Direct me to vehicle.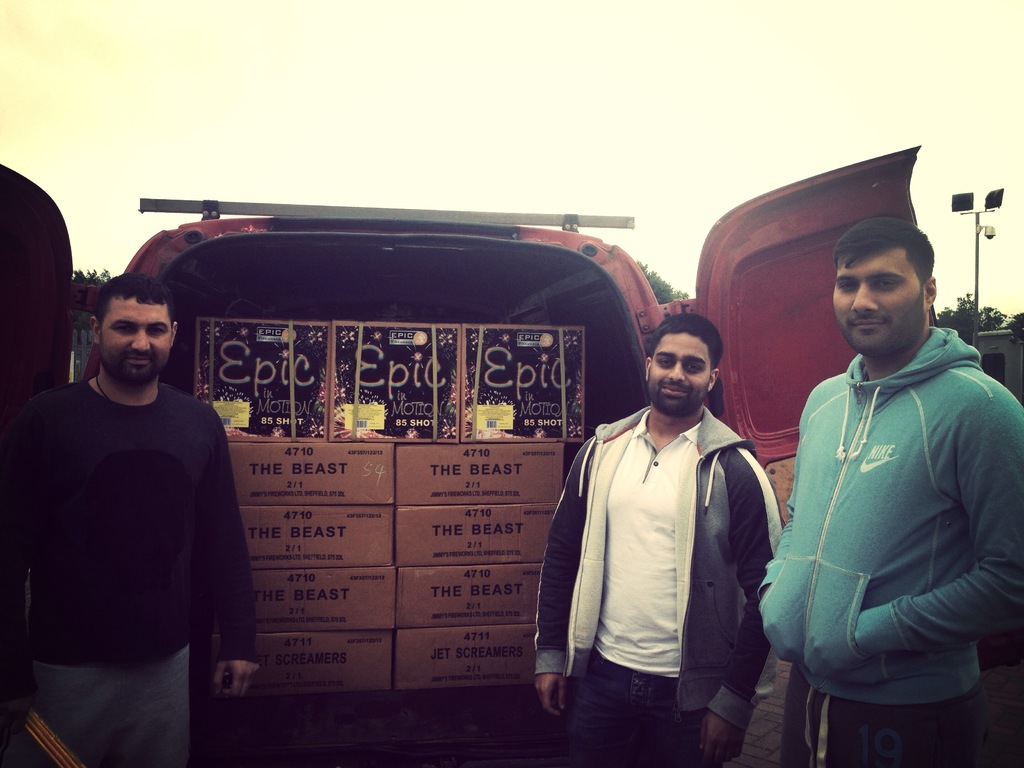
Direction: rect(86, 179, 952, 718).
